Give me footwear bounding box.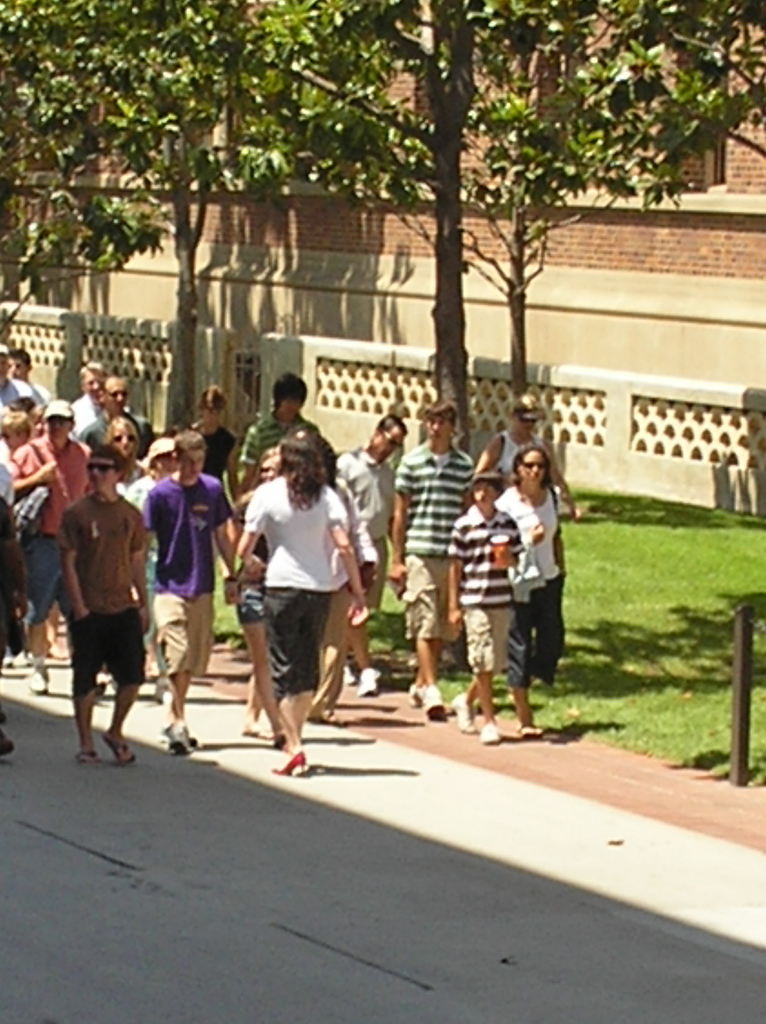
475:721:501:749.
